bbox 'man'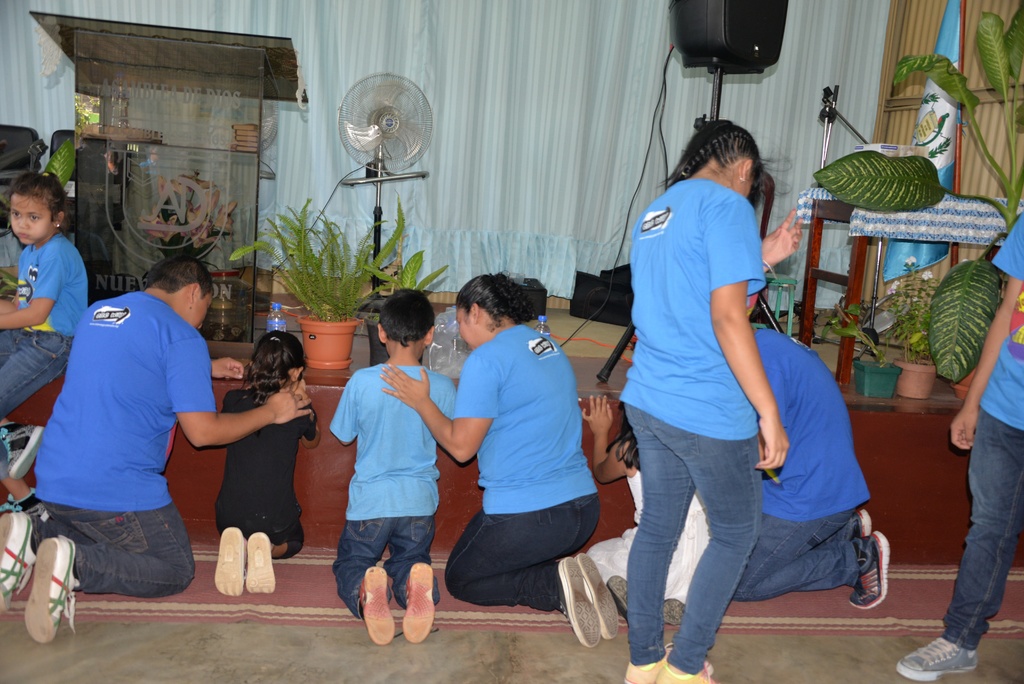
bbox=(314, 288, 460, 652)
